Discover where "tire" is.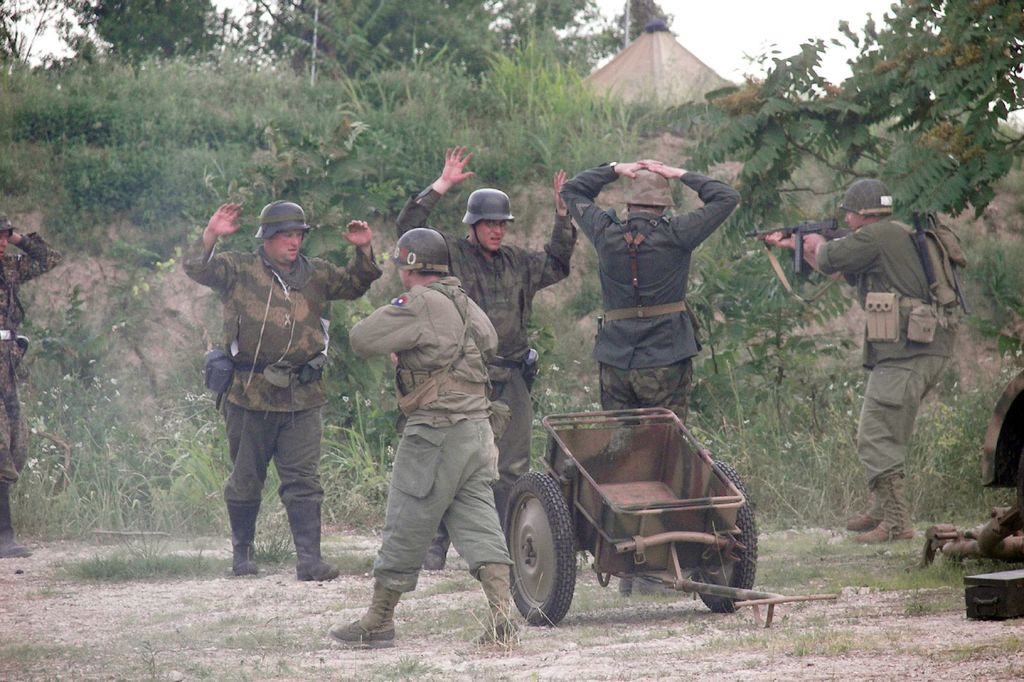
Discovered at region(694, 461, 757, 614).
